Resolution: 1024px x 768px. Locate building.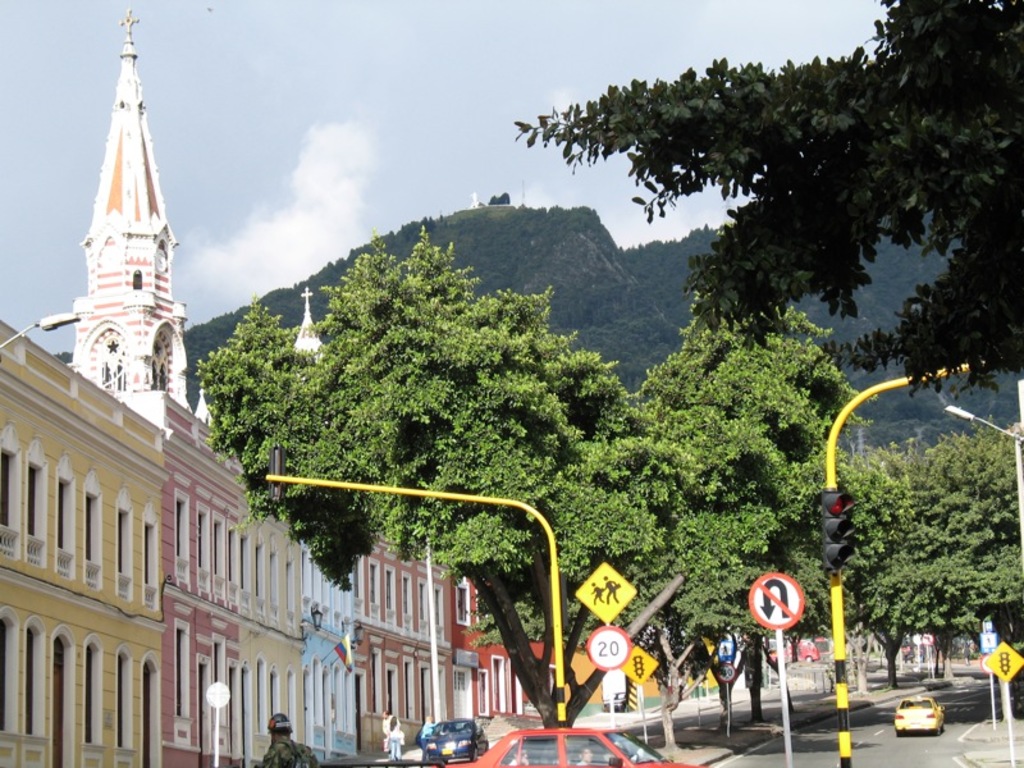
box(462, 570, 521, 719).
